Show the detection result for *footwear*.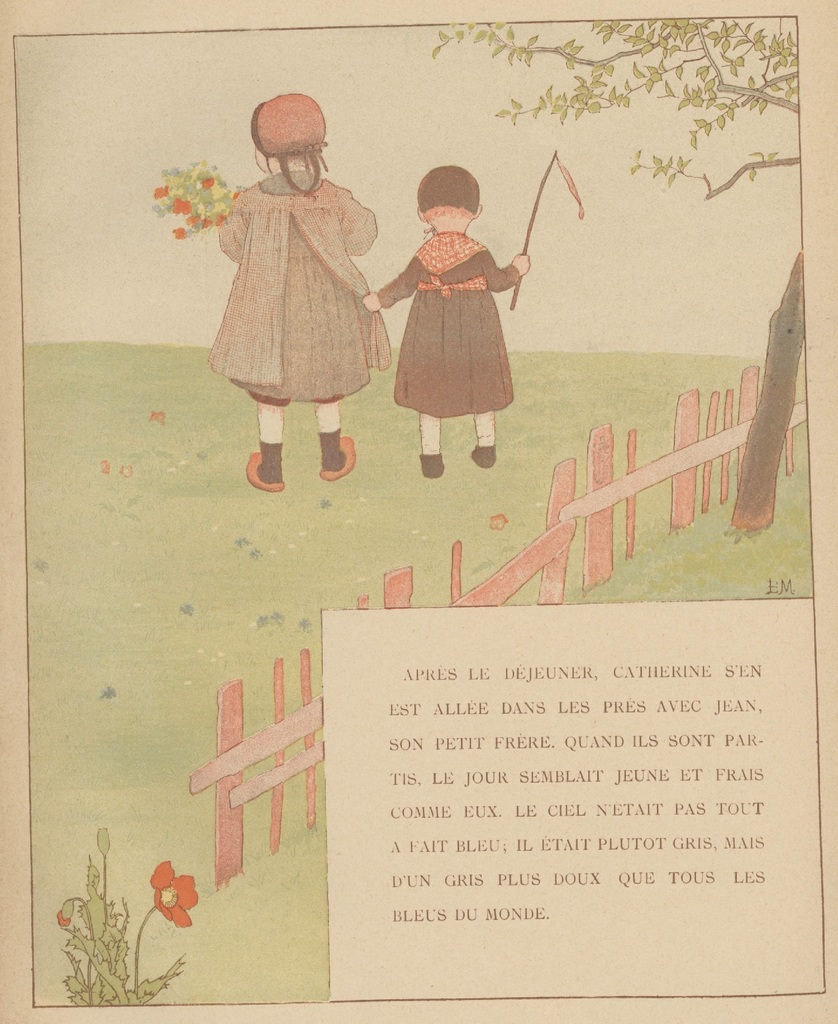
320, 434, 354, 478.
